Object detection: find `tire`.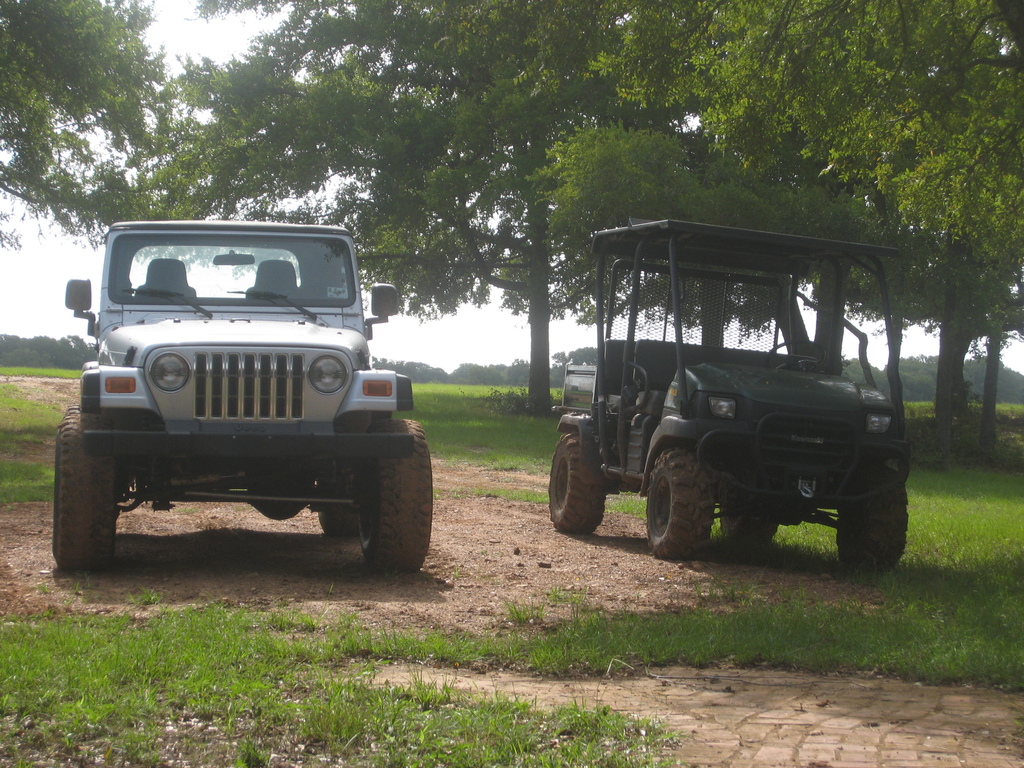
pyautogui.locateOnScreen(548, 429, 607, 540).
